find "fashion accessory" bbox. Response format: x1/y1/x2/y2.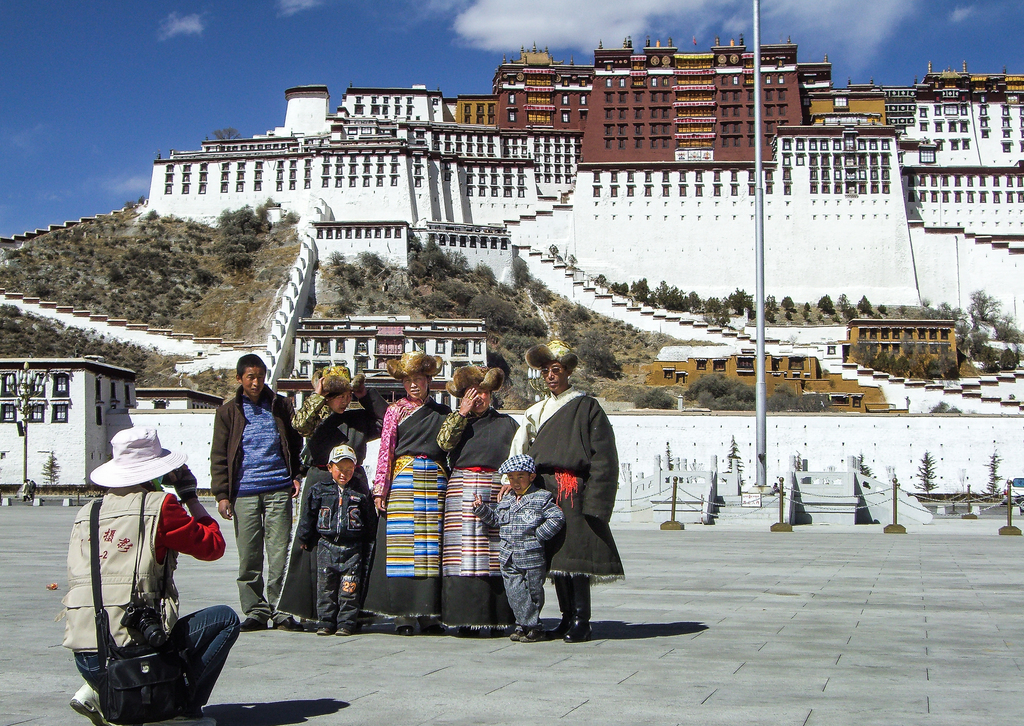
326/446/358/465.
